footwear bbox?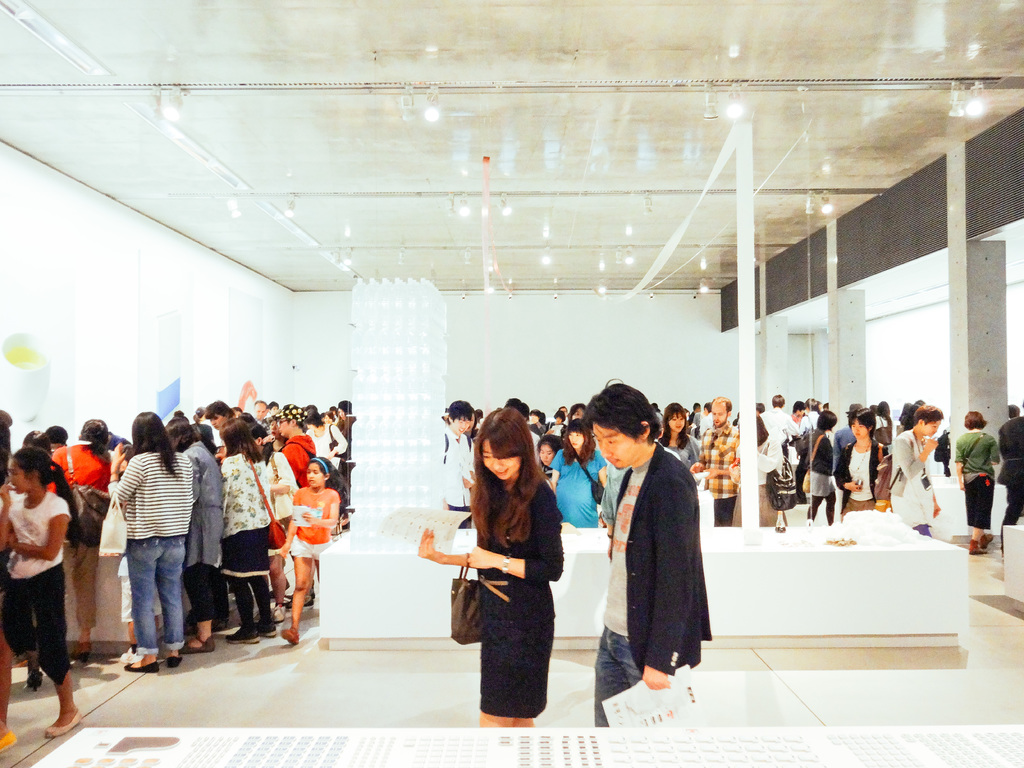
bbox=(257, 621, 275, 636)
